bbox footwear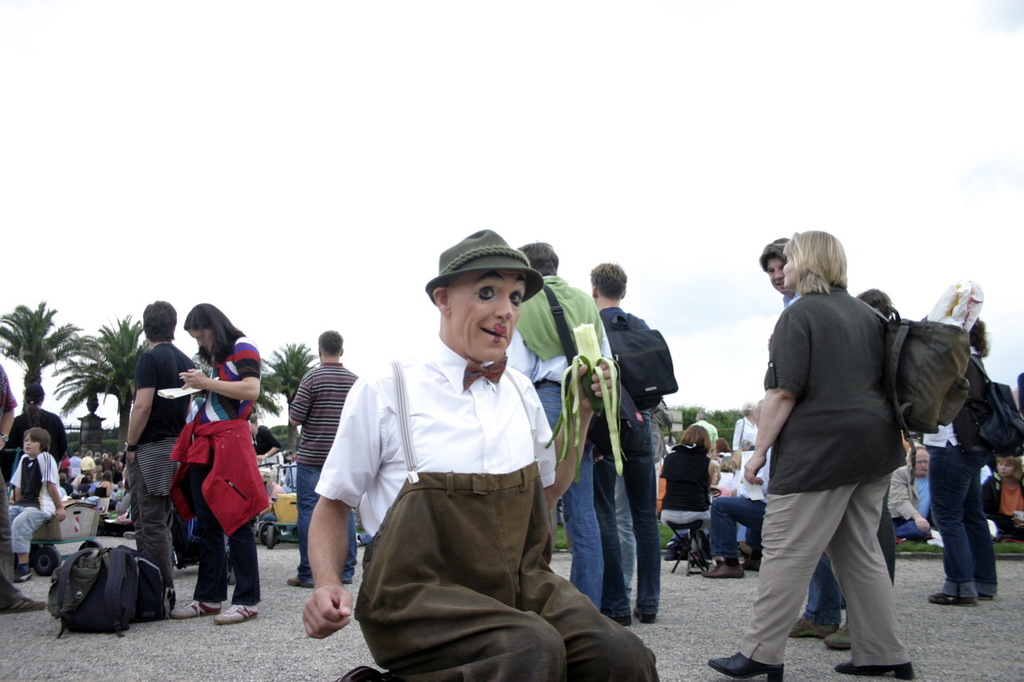
crop(0, 594, 46, 615)
